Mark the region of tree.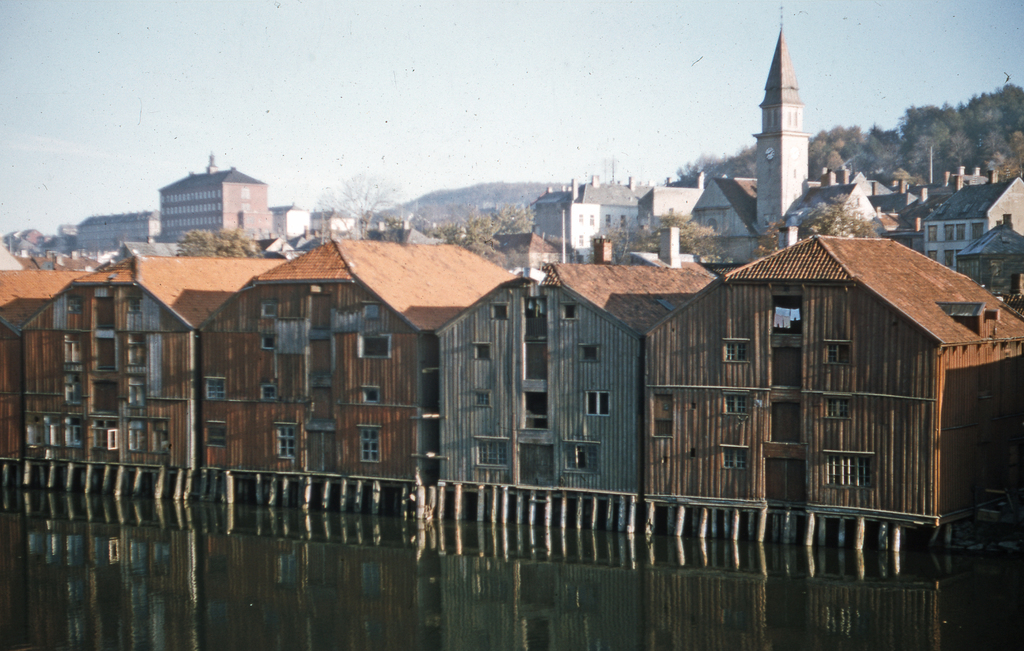
Region: pyautogui.locateOnScreen(326, 177, 404, 235).
